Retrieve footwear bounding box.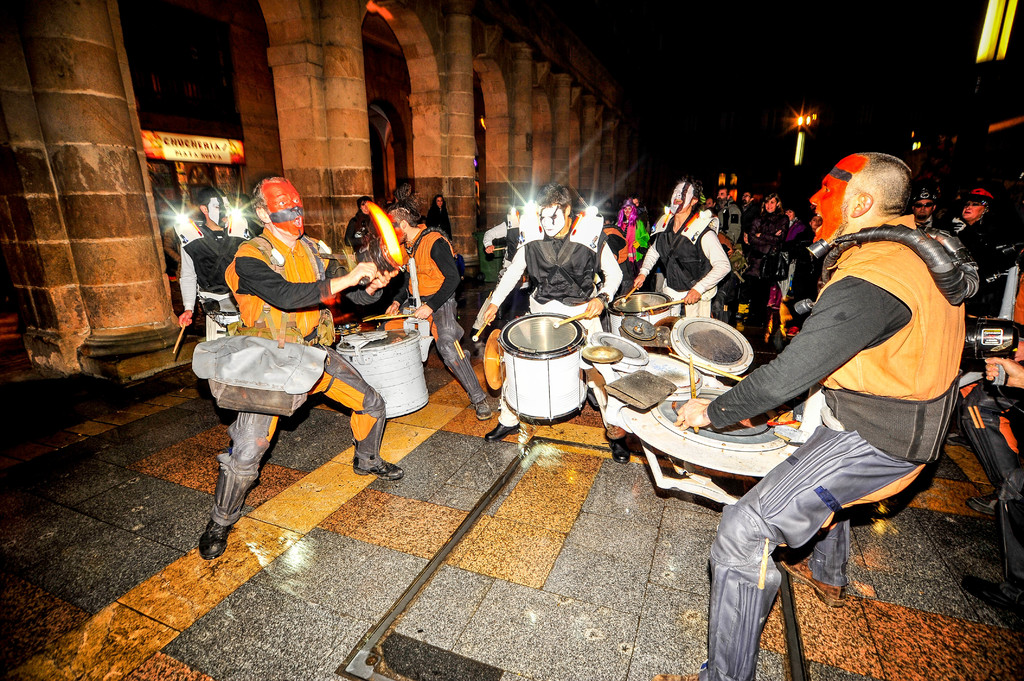
Bounding box: bbox=(970, 488, 1000, 517).
